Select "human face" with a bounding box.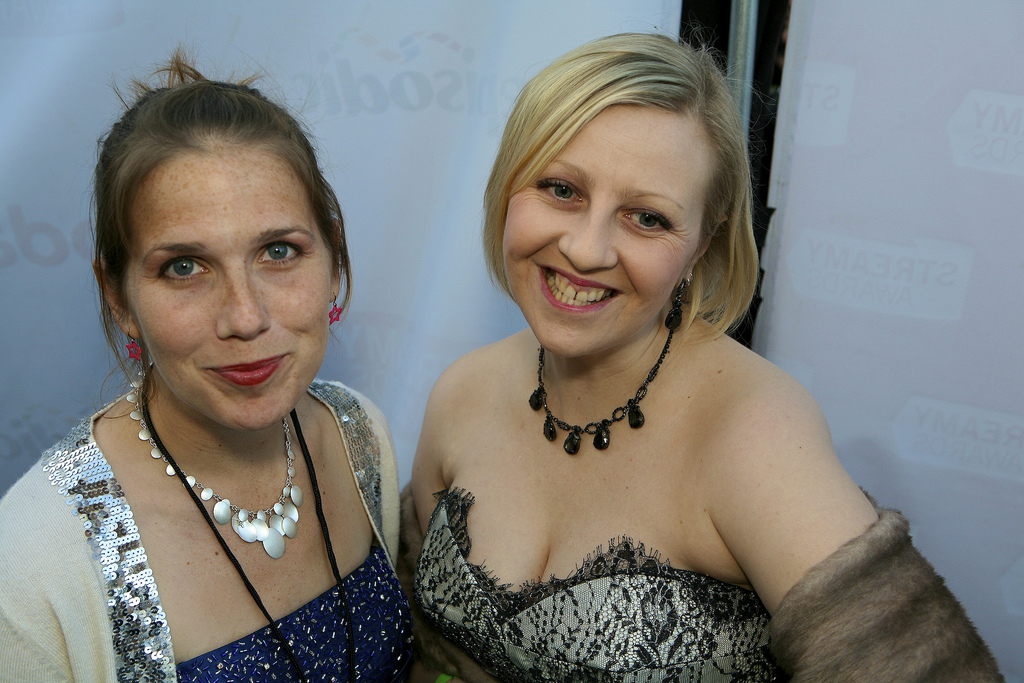
505/98/707/357.
